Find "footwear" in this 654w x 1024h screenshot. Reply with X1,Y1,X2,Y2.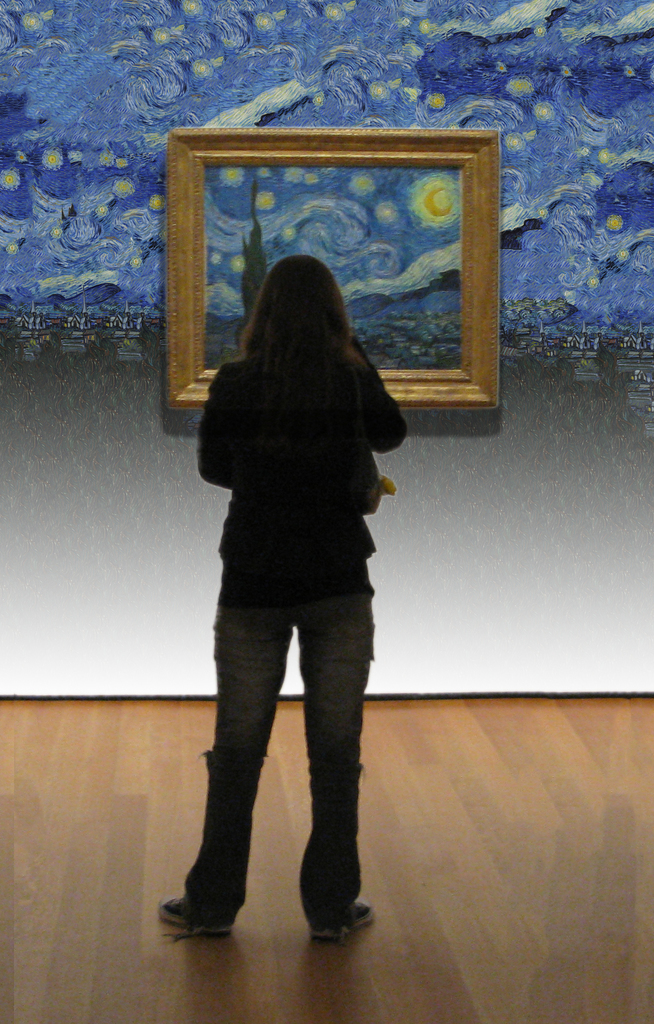
159,866,237,934.
